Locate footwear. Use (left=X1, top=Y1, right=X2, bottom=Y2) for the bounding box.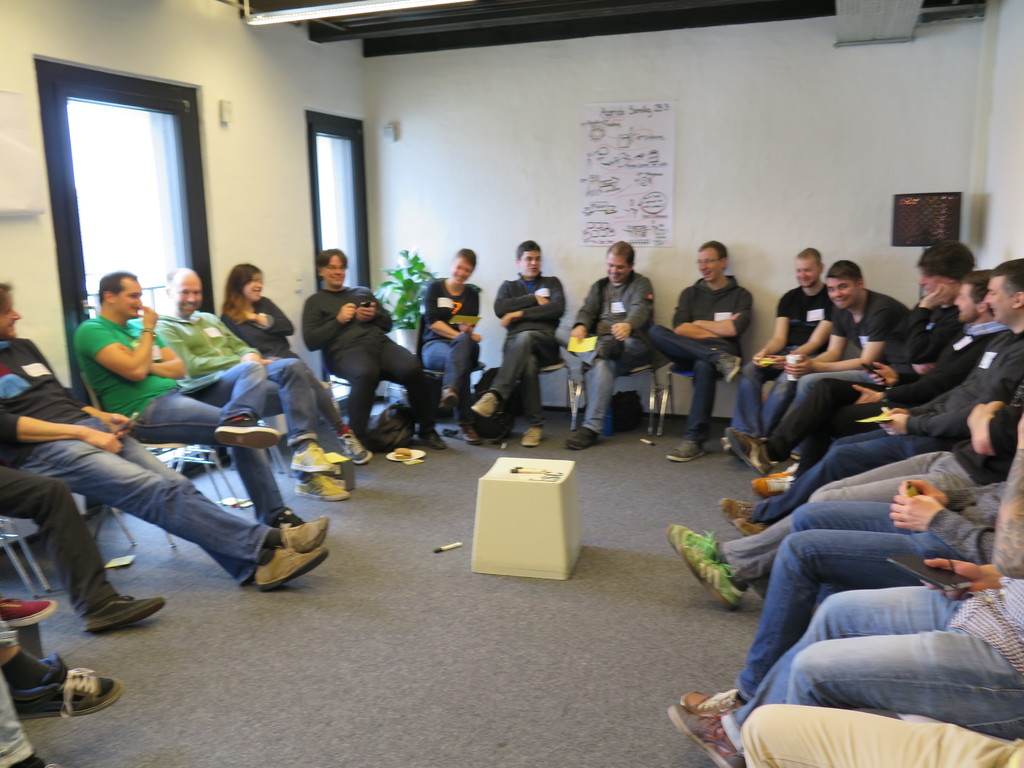
(left=563, top=426, right=600, bottom=450).
